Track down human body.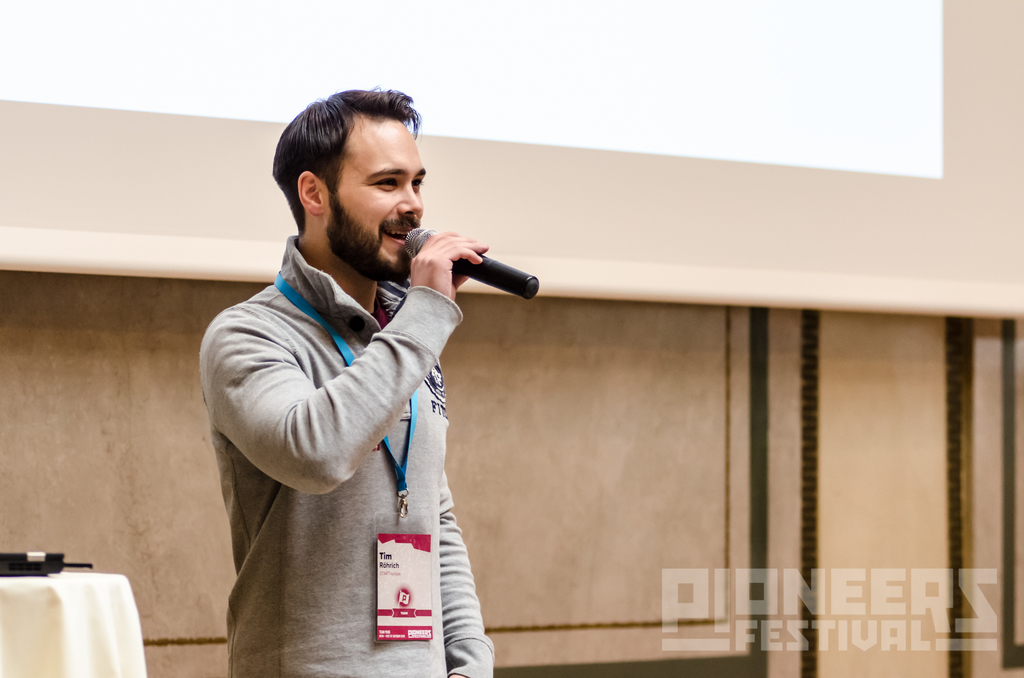
Tracked to 165 88 569 677.
